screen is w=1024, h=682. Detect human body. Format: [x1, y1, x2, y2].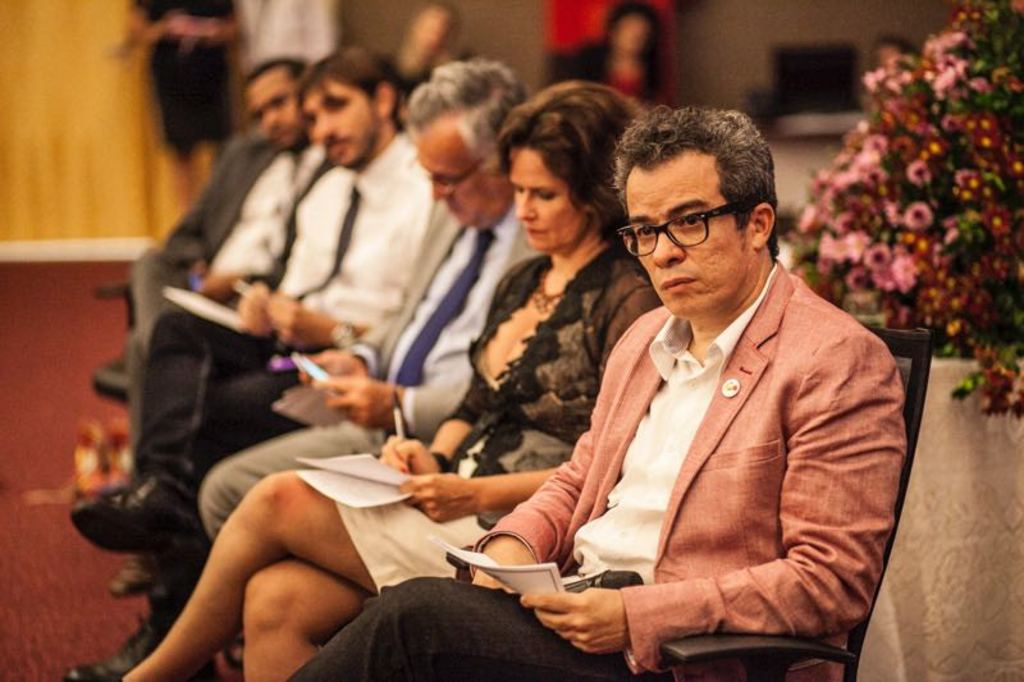
[120, 233, 655, 681].
